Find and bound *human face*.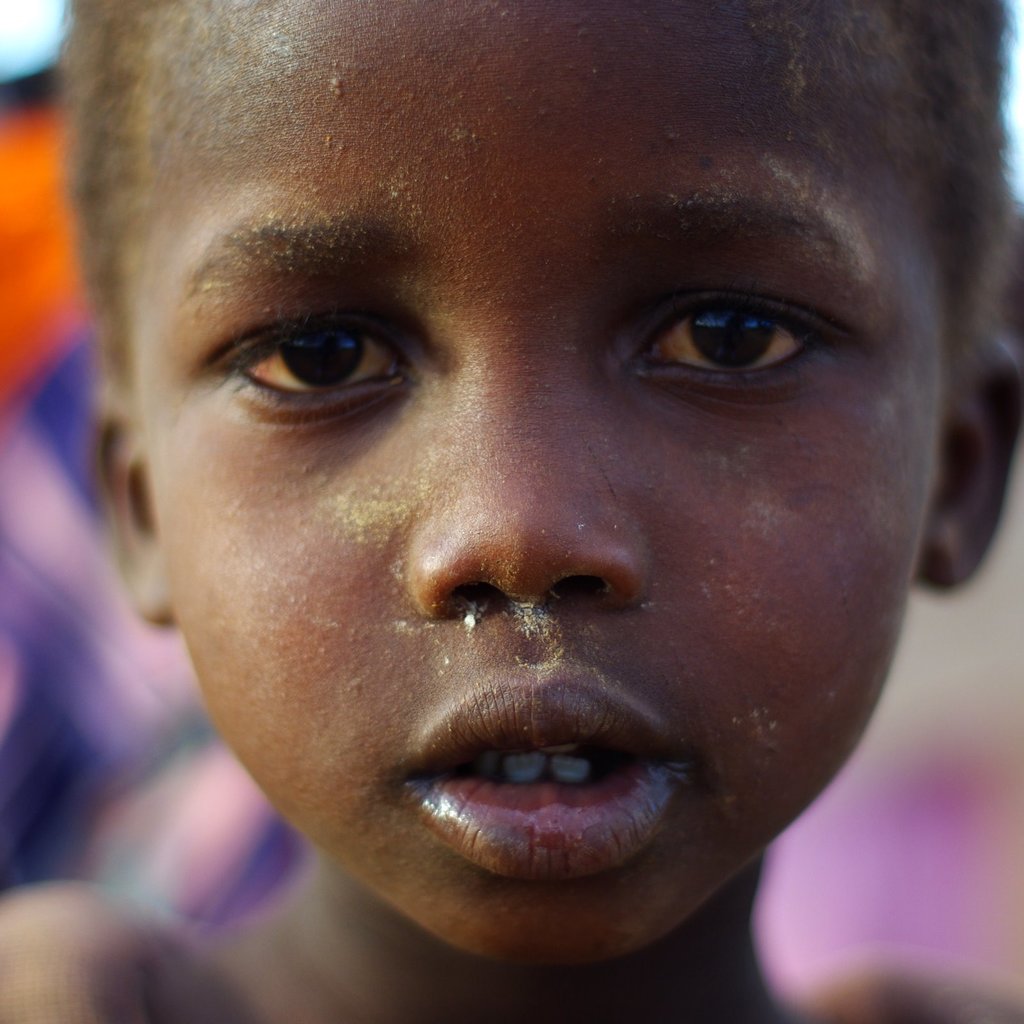
Bound: x1=140, y1=0, x2=947, y2=956.
